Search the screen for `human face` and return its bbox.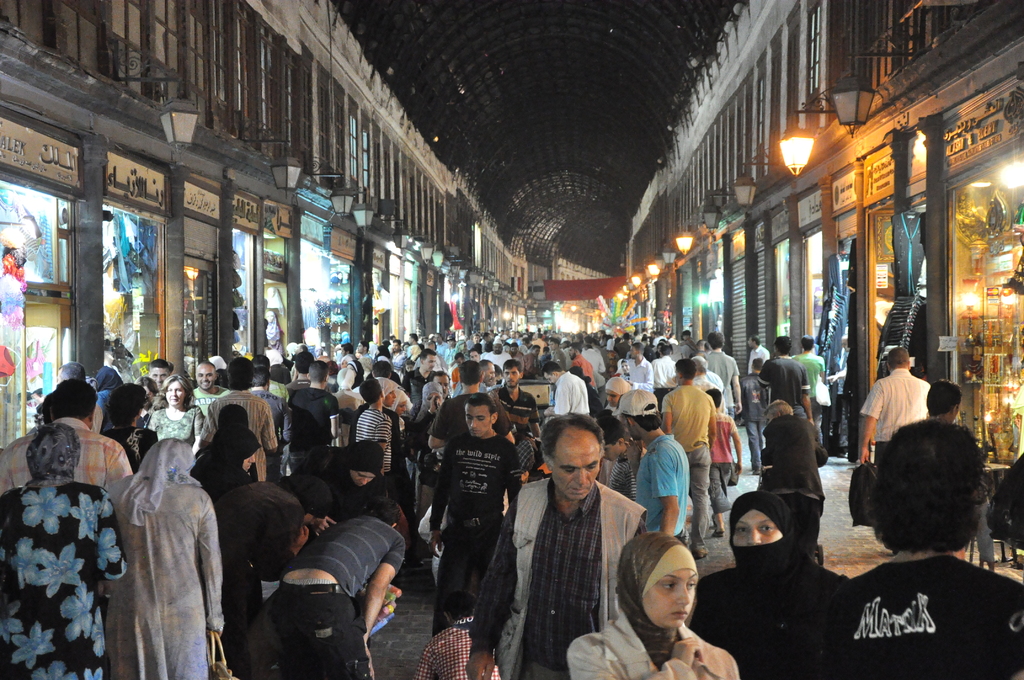
Found: left=424, top=356, right=435, bottom=373.
